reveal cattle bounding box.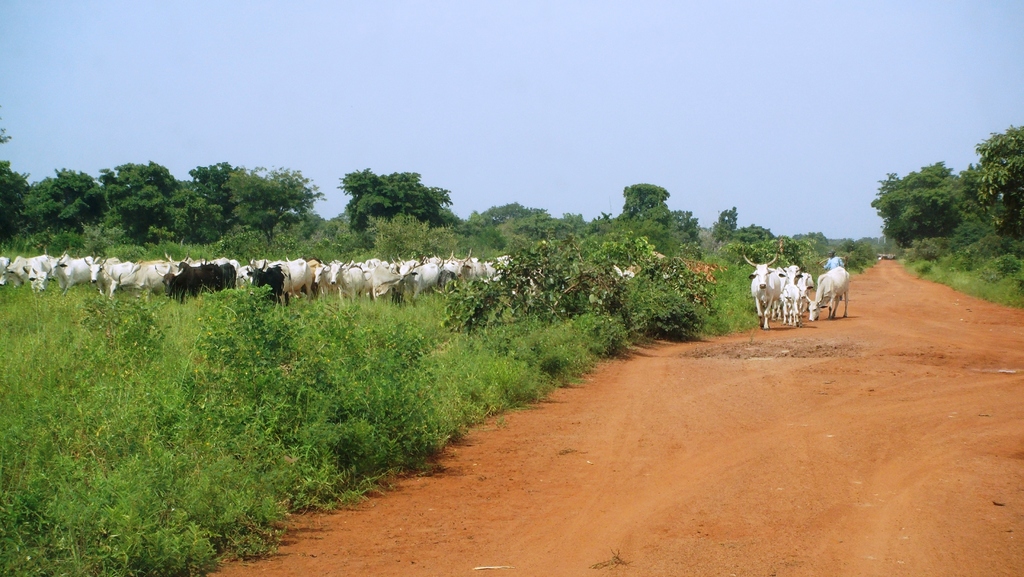
Revealed: bbox=(307, 263, 336, 297).
